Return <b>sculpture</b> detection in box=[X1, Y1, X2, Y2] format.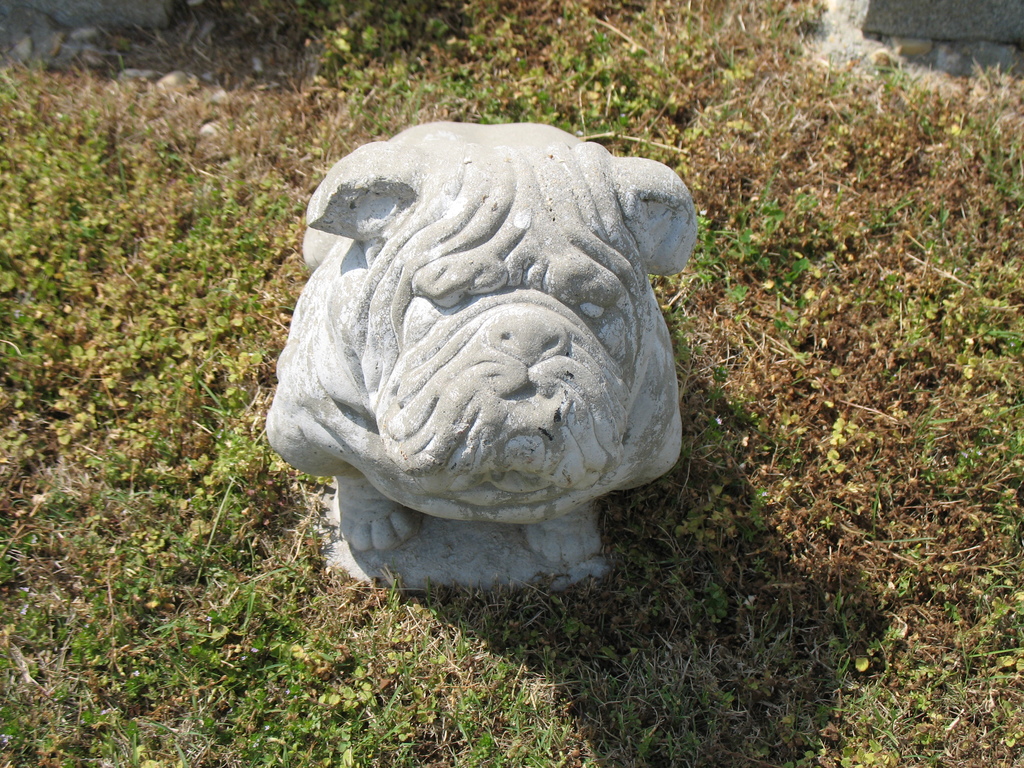
box=[258, 114, 707, 598].
